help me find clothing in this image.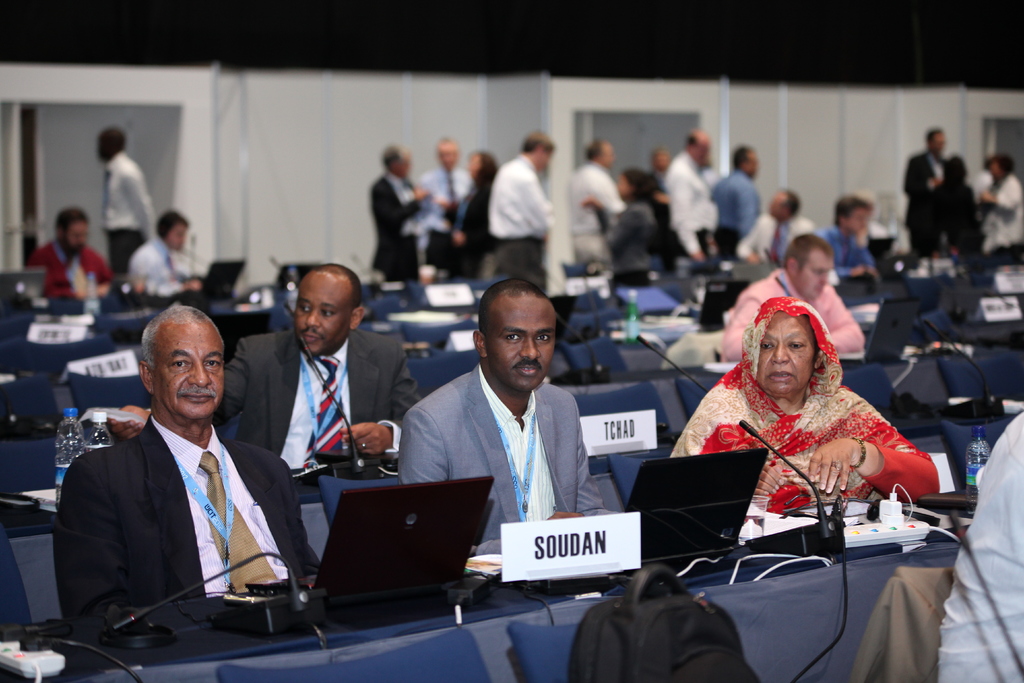
Found it: <bbox>56, 410, 319, 619</bbox>.
